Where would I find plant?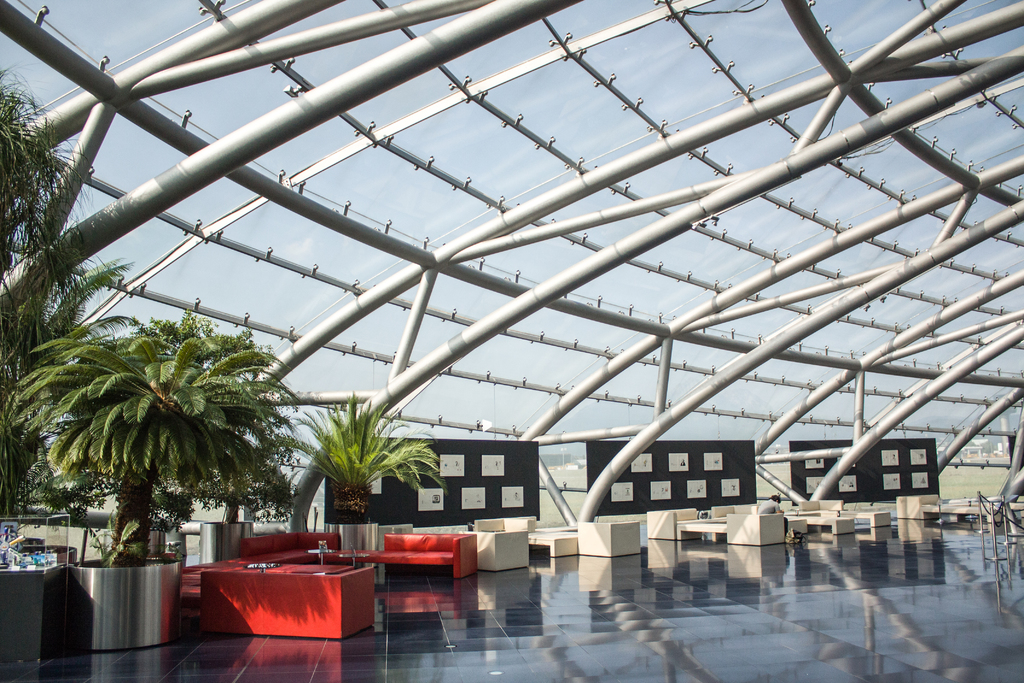
At <bbox>15, 453, 330, 538</bbox>.
